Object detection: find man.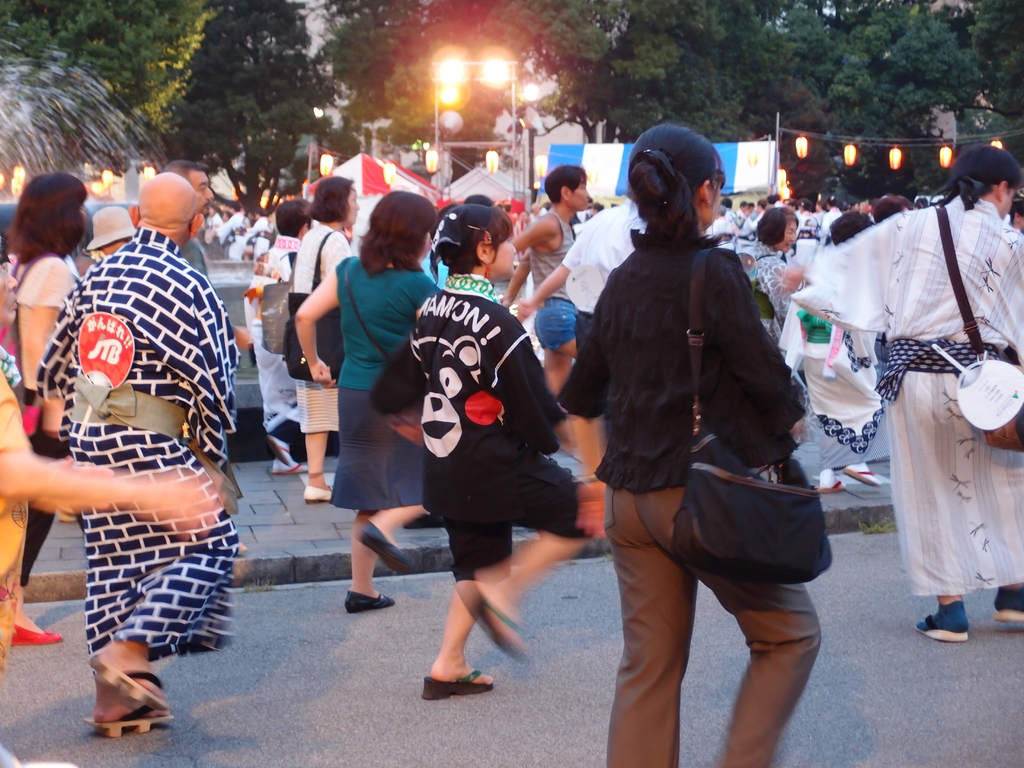
x1=163, y1=157, x2=255, y2=350.
